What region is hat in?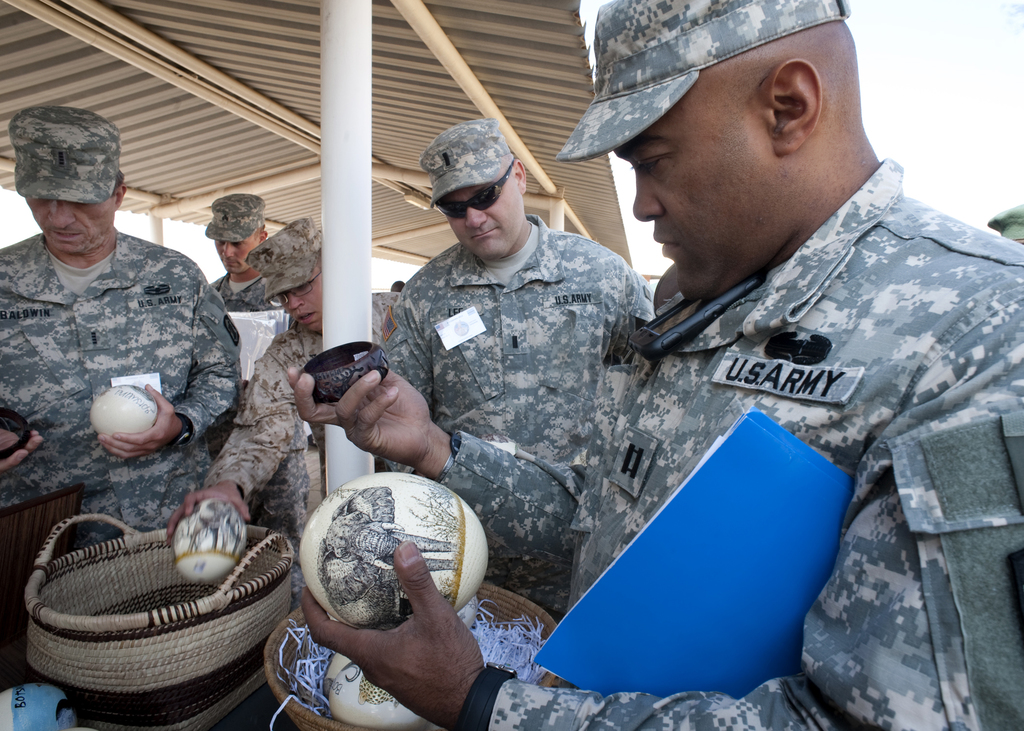
select_region(207, 191, 265, 243).
